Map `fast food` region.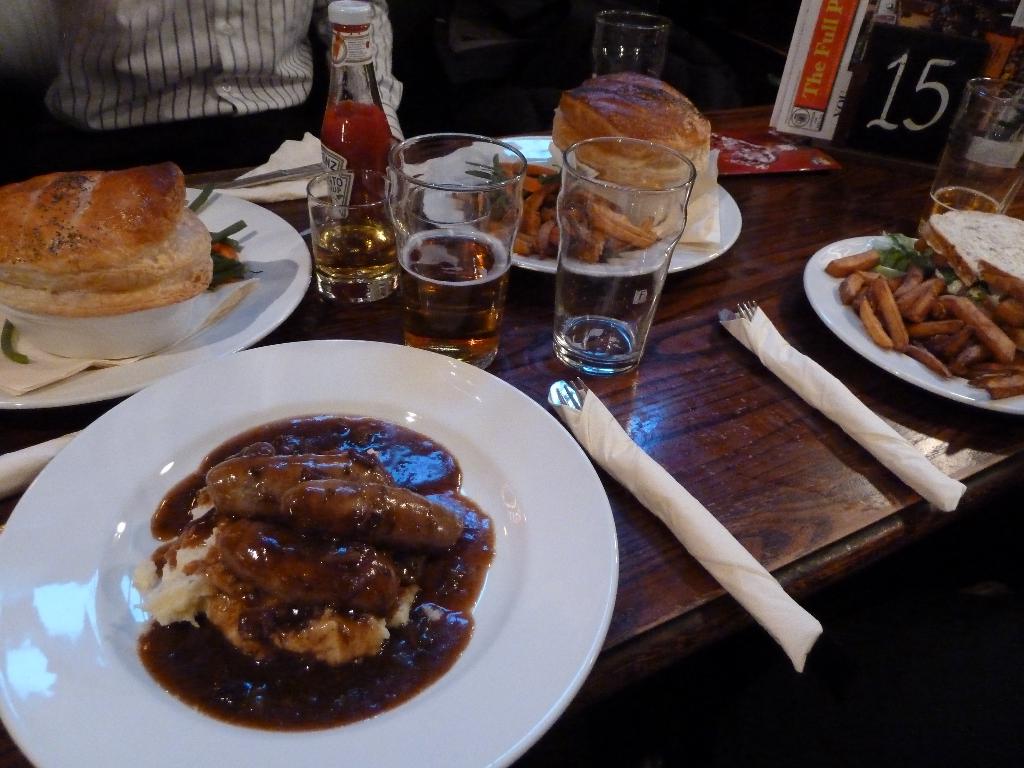
Mapped to bbox(126, 405, 497, 736).
